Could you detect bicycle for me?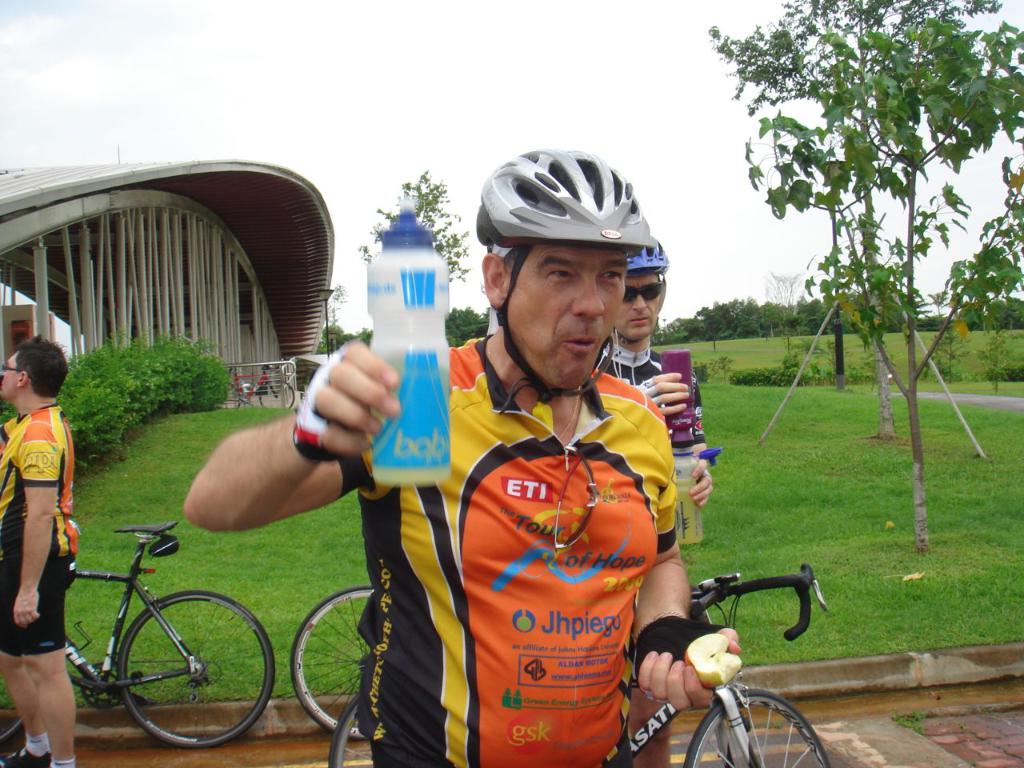
Detection result: (208,362,296,412).
